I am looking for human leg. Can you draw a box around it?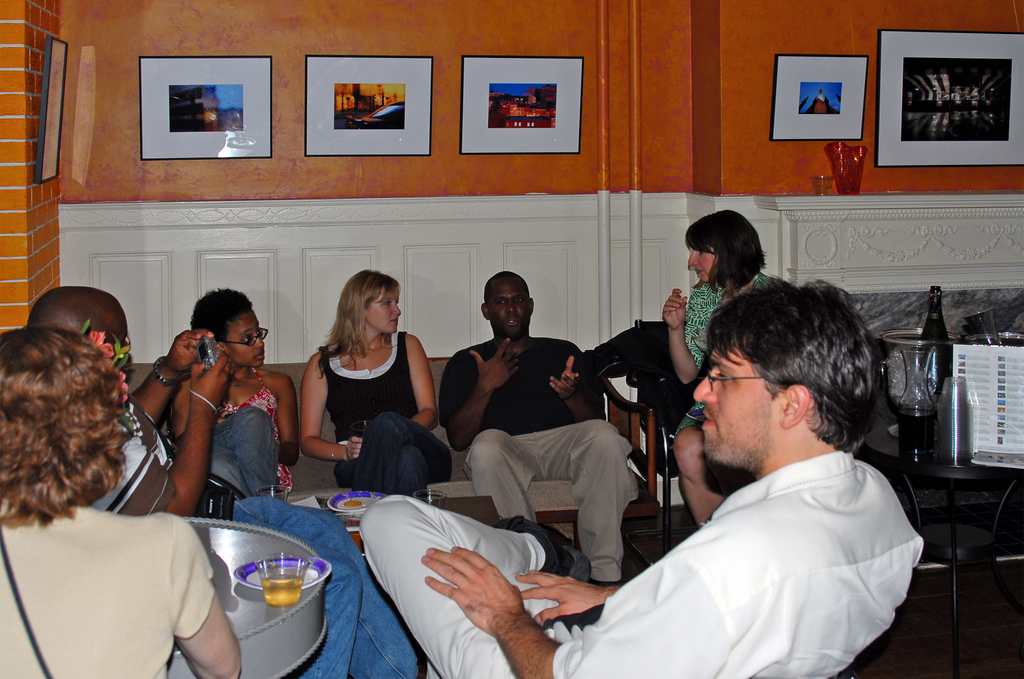
Sure, the bounding box is left=354, top=491, right=572, bottom=678.
